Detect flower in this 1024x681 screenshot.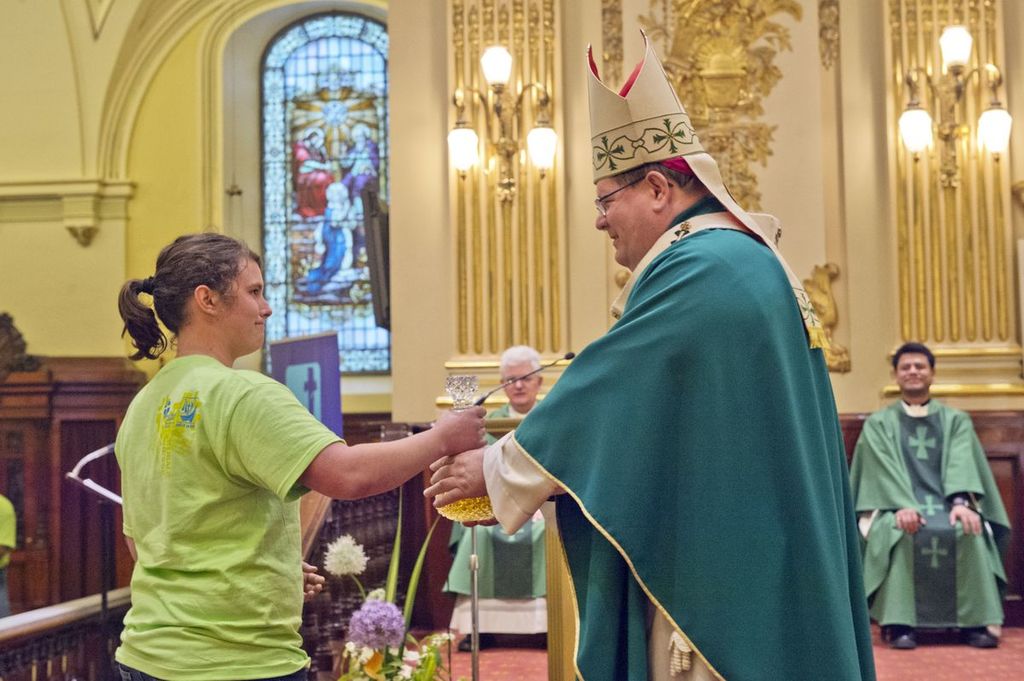
Detection: 317 533 375 579.
